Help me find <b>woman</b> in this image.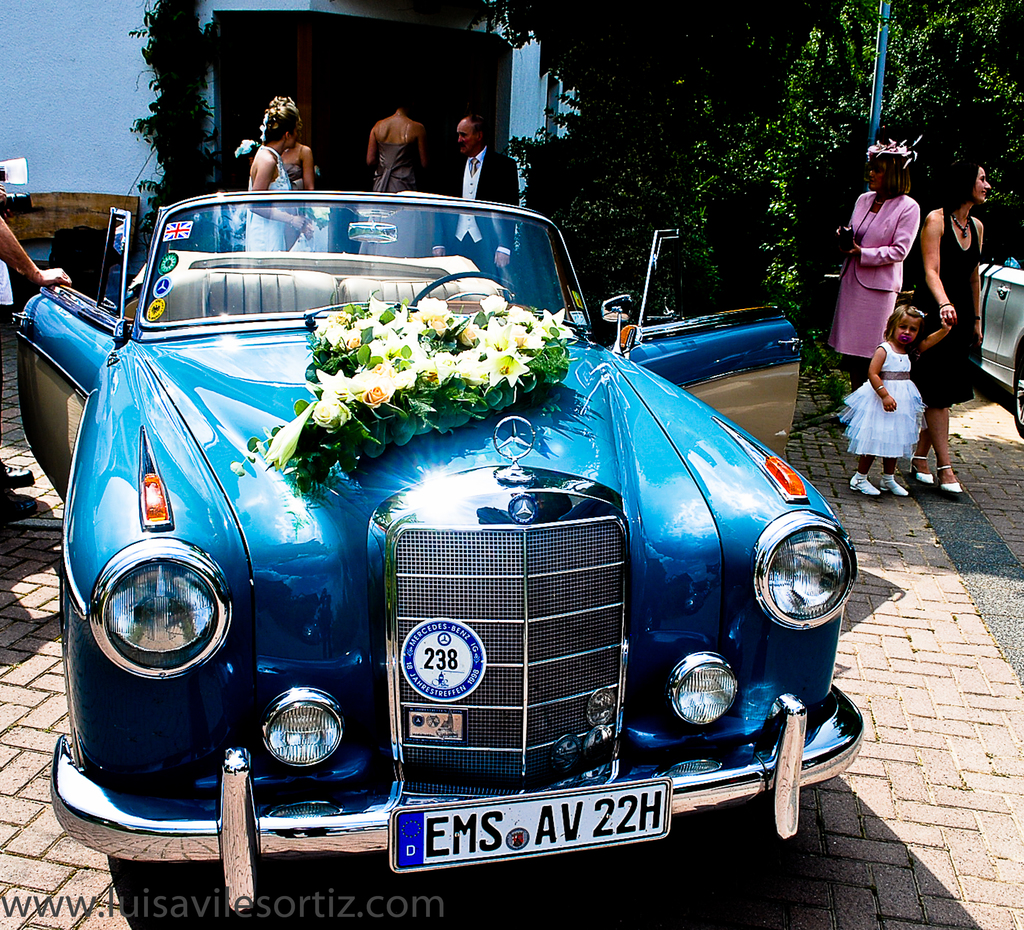
Found it: <box>273,113,320,203</box>.
